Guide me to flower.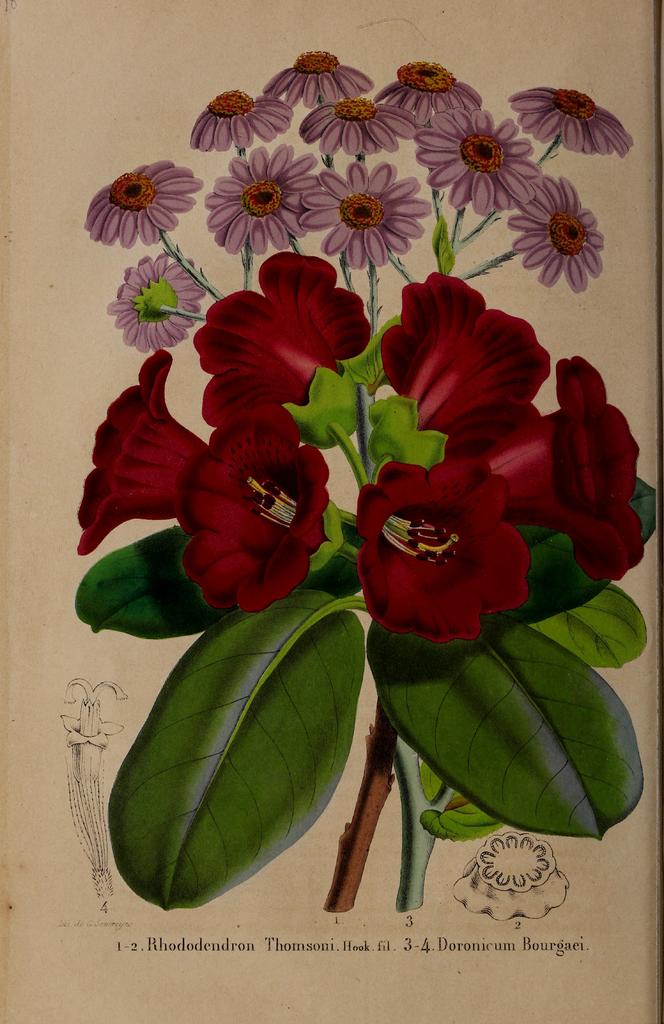
Guidance: {"left": 193, "top": 88, "right": 295, "bottom": 154}.
